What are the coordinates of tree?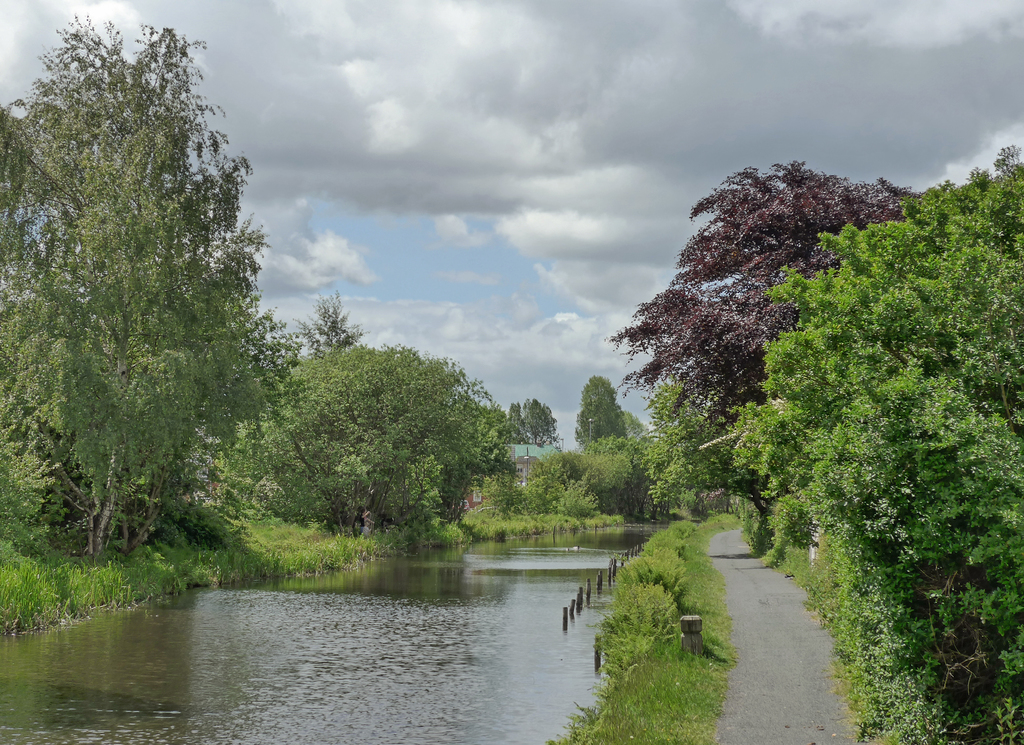
Rect(572, 377, 630, 450).
